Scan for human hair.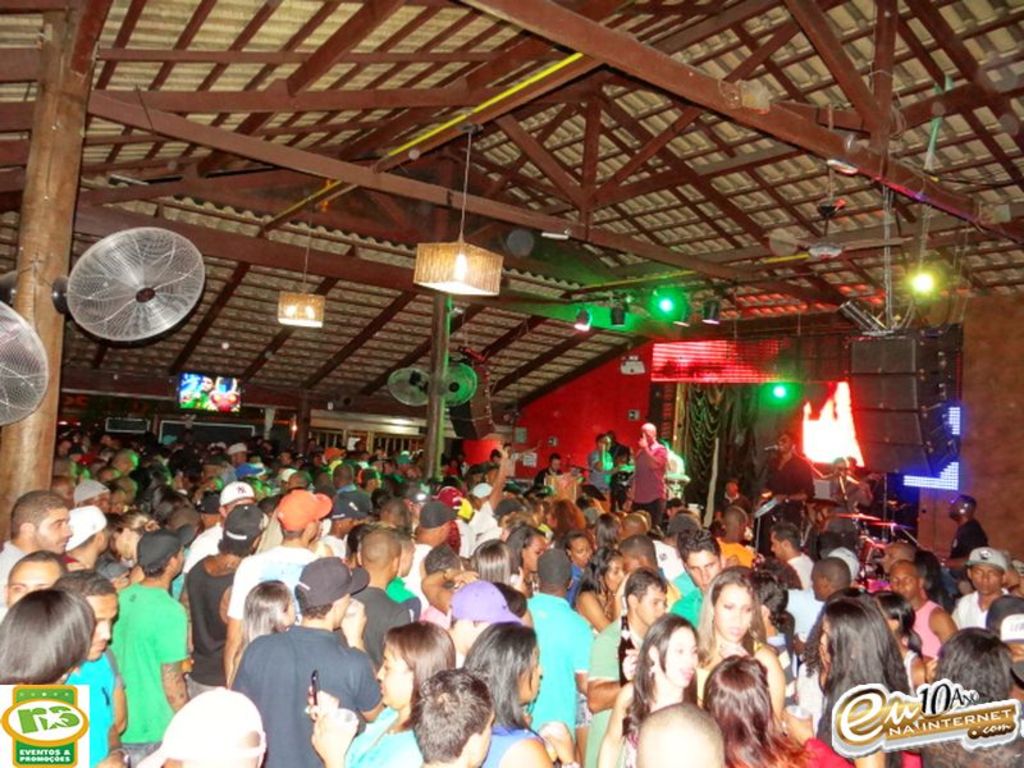
Scan result: {"x1": 595, "y1": 509, "x2": 623, "y2": 549}.
